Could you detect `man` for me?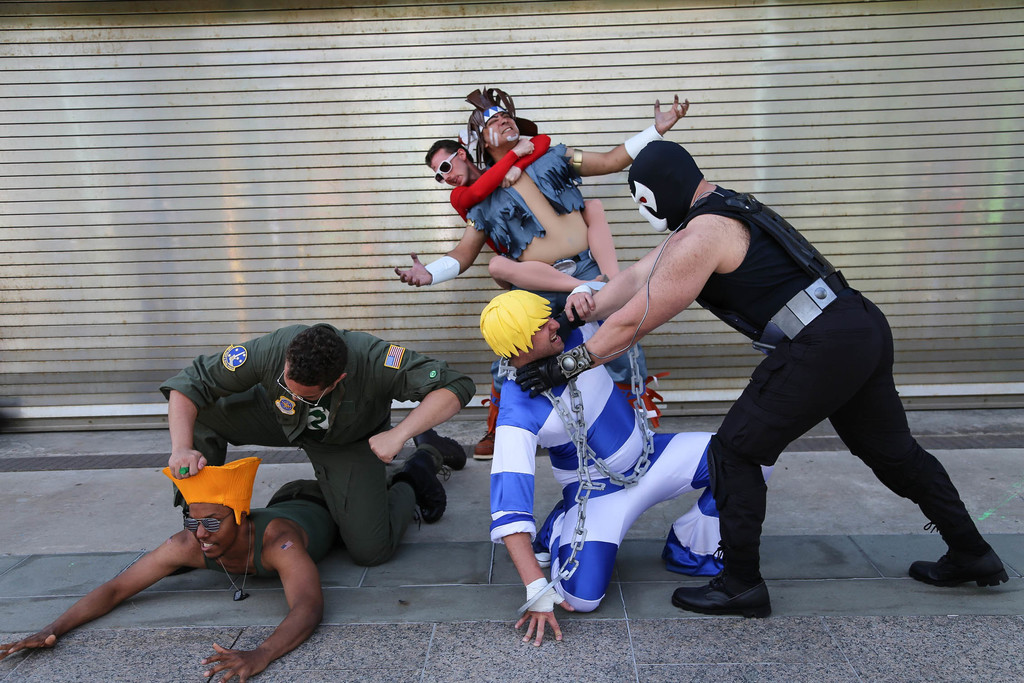
Detection result: <region>0, 440, 467, 681</region>.
